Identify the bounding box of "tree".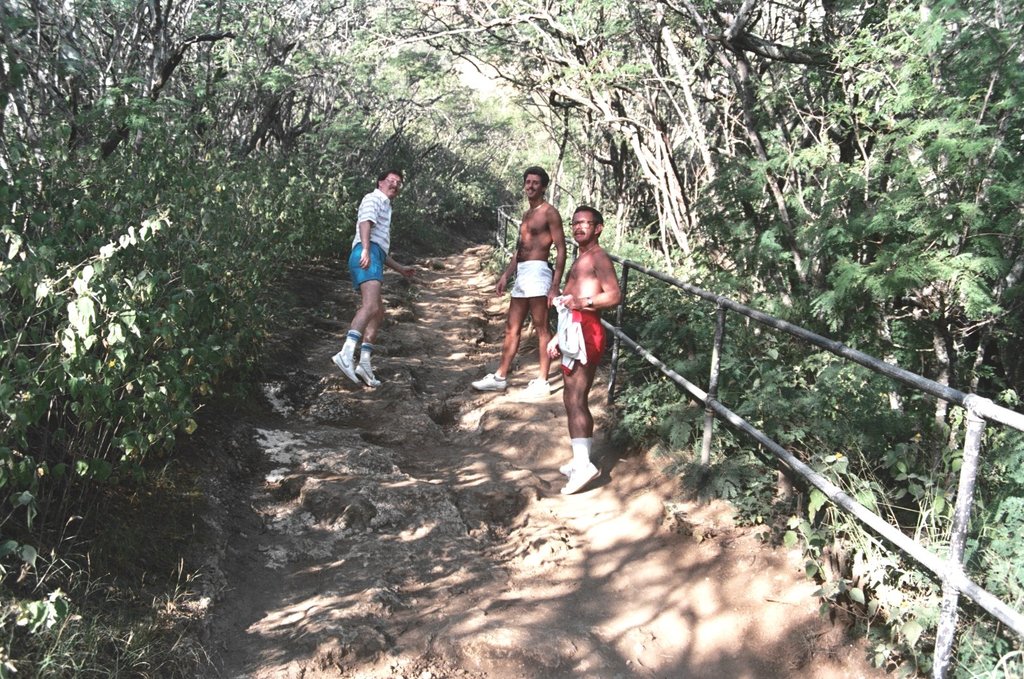
[x1=101, y1=0, x2=287, y2=158].
